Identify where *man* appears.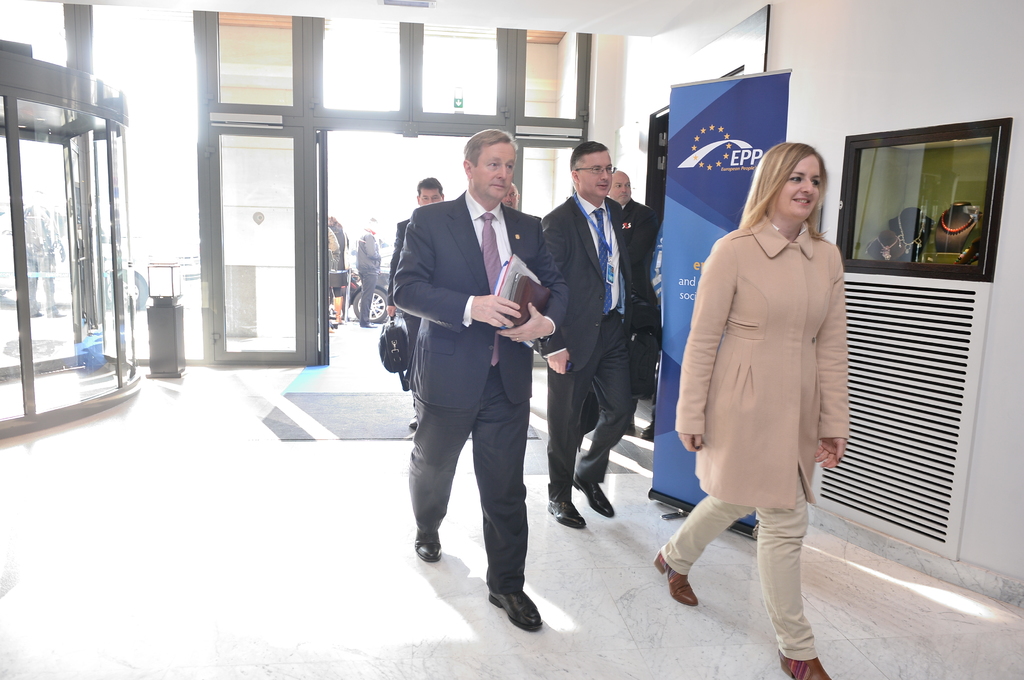
Appears at region(354, 217, 384, 326).
